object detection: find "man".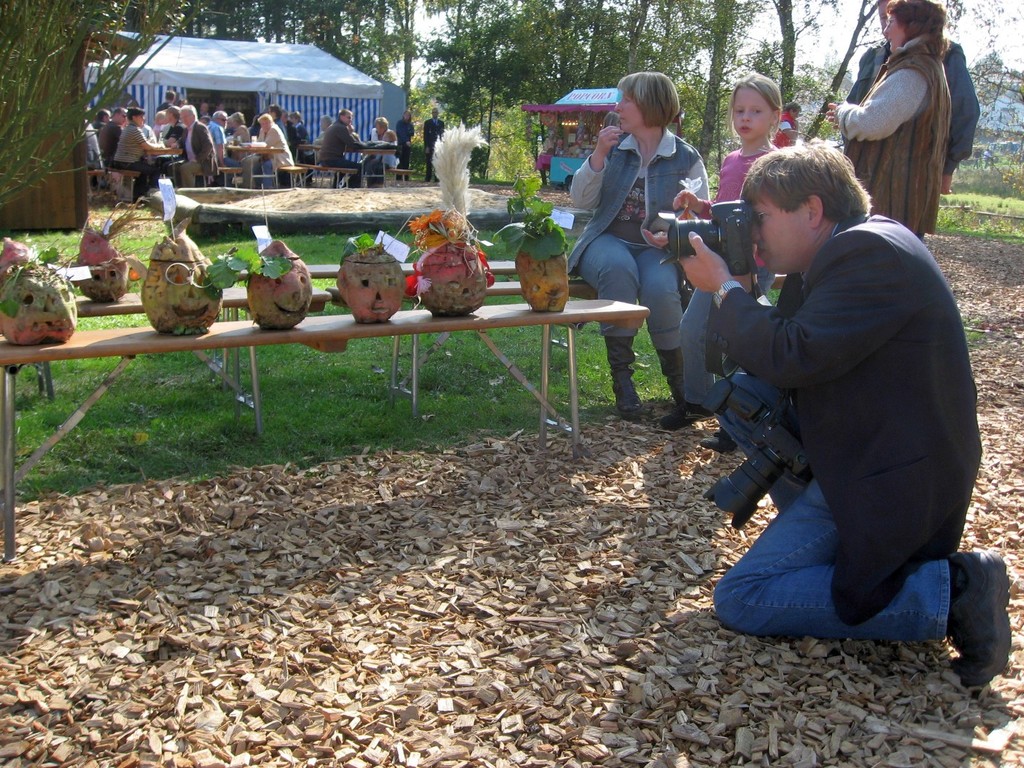
(253,121,301,184).
